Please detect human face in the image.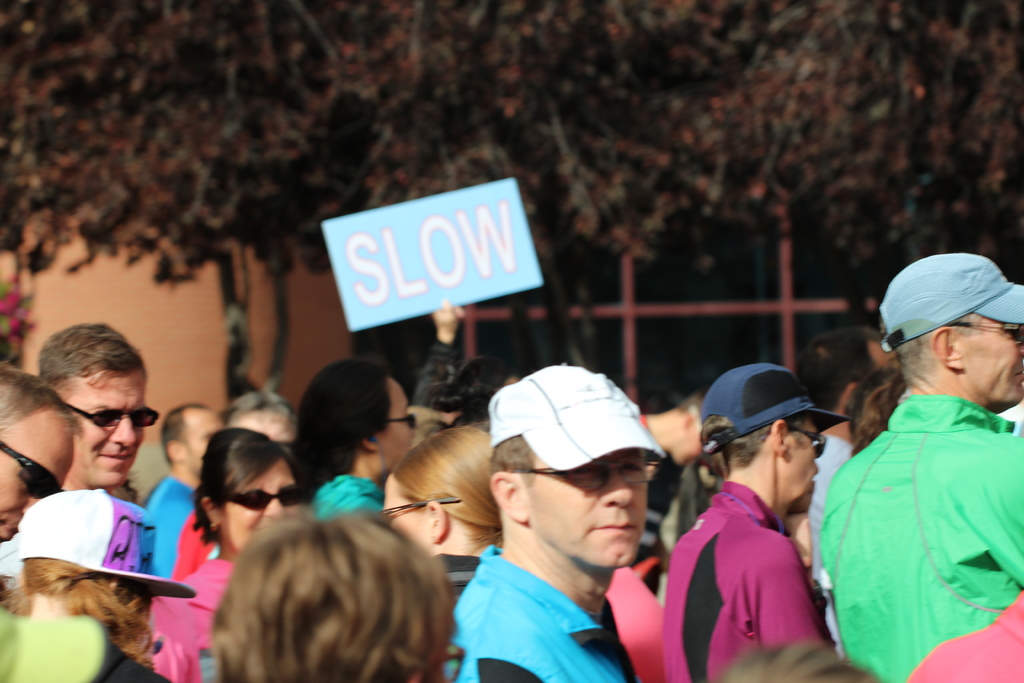
x1=372, y1=480, x2=435, y2=564.
